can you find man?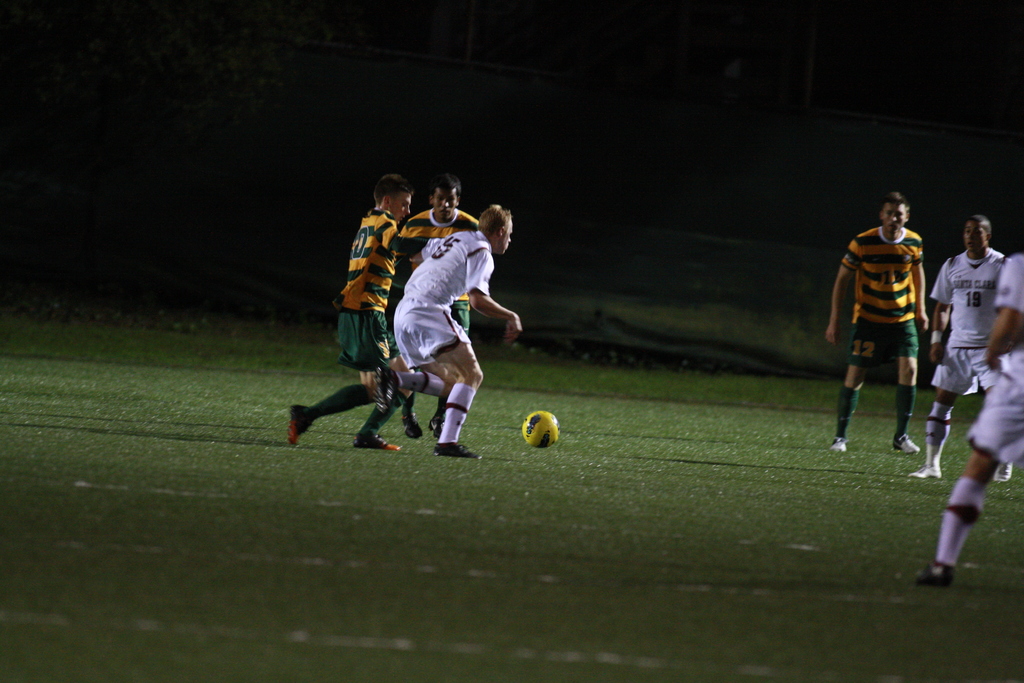
Yes, bounding box: <bbox>286, 174, 413, 452</bbox>.
